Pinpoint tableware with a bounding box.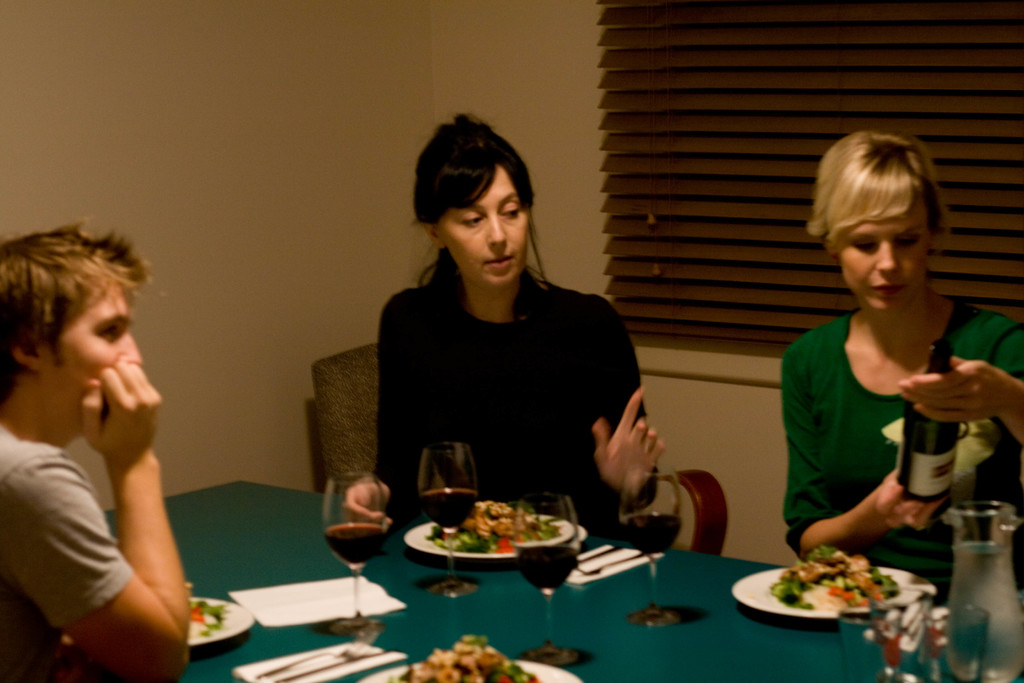
328/472/391/637.
